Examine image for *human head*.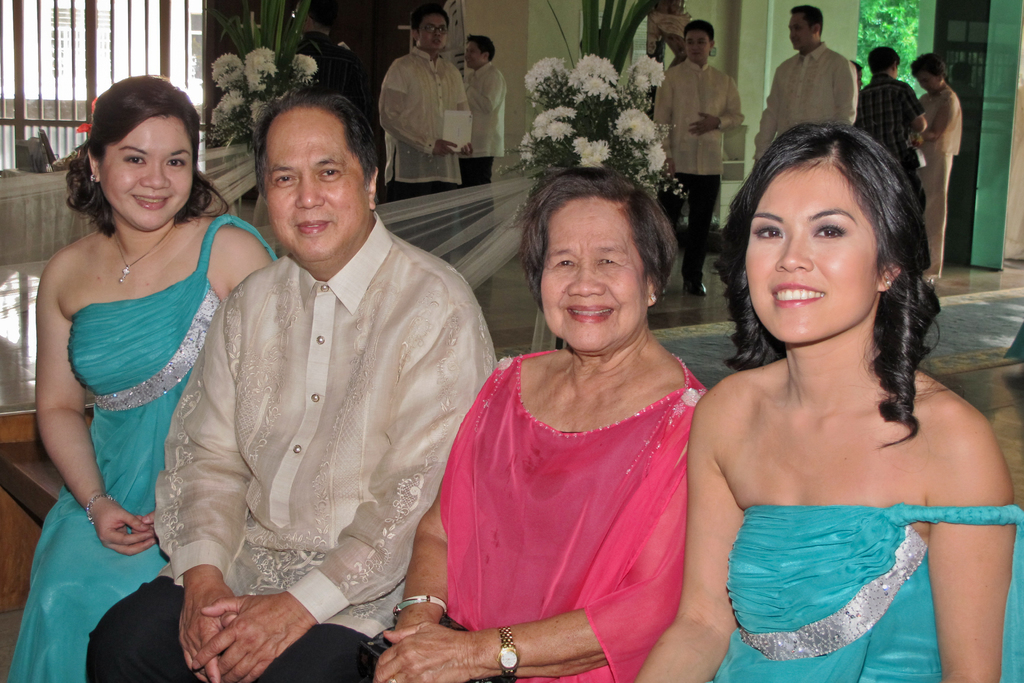
Examination result: pyautogui.locateOnScreen(257, 95, 378, 262).
